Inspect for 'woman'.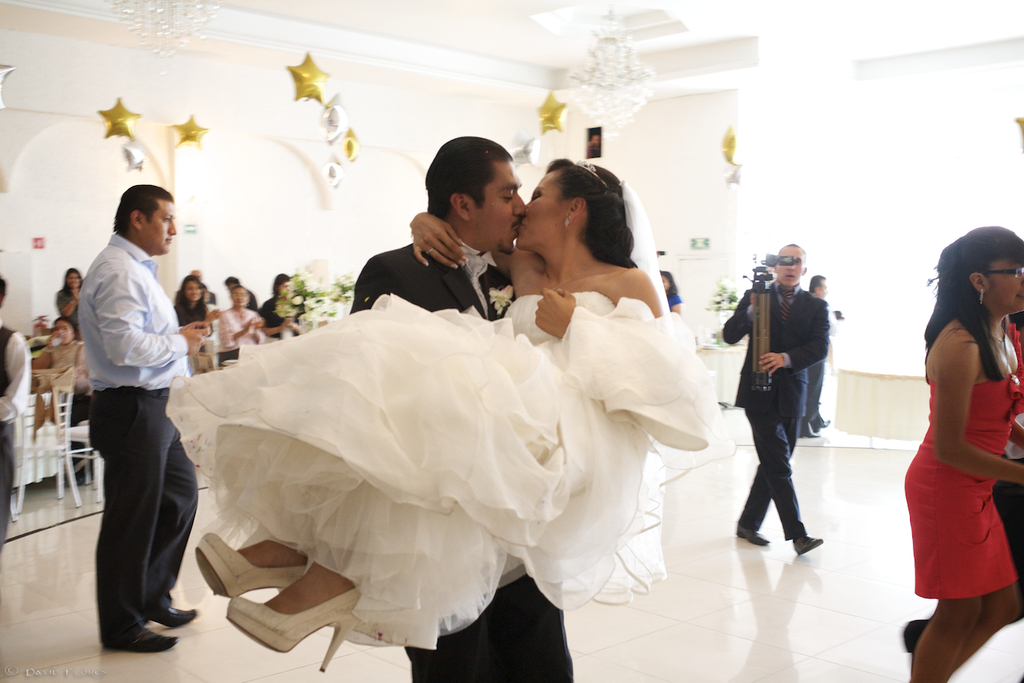
Inspection: 31 315 92 398.
